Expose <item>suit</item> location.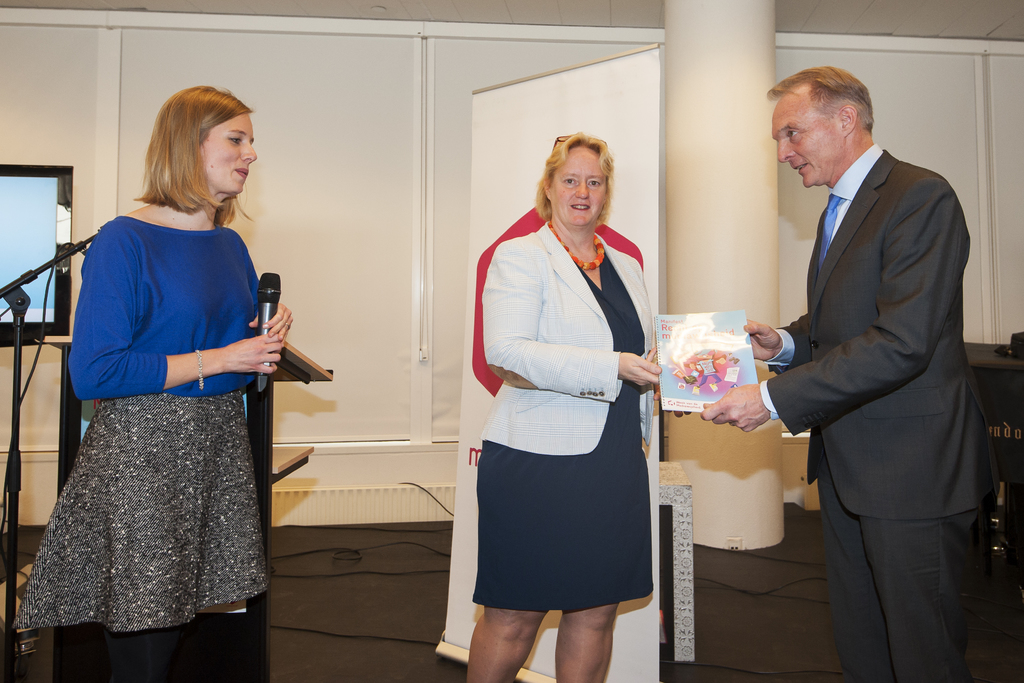
Exposed at 739 163 1005 671.
